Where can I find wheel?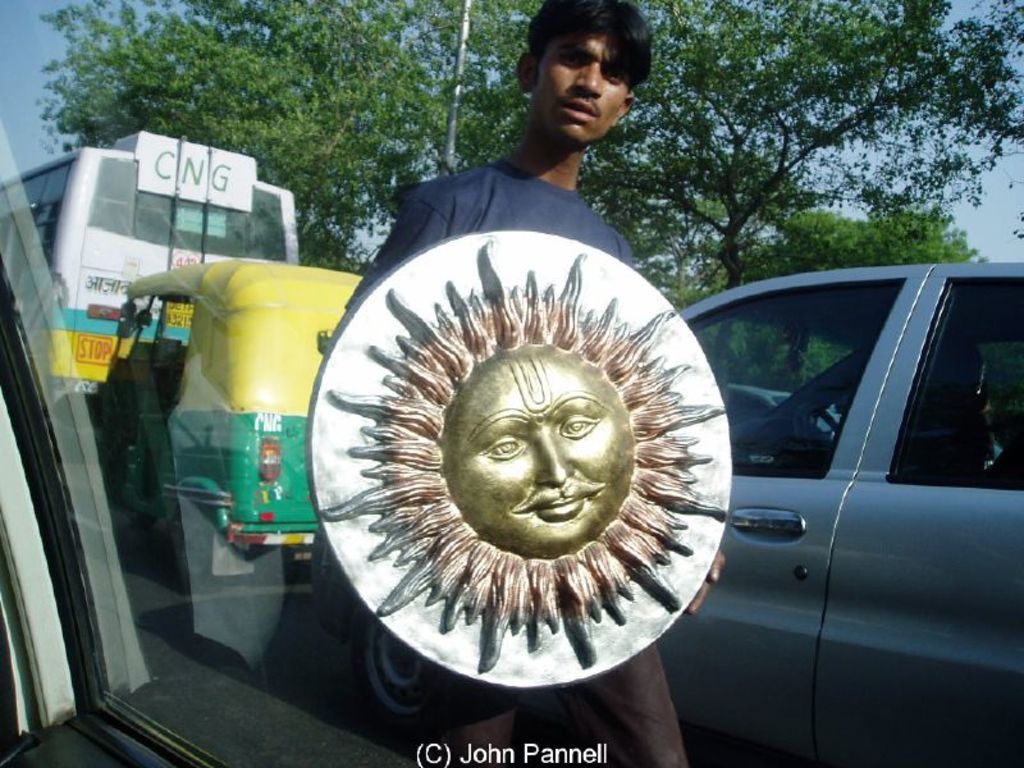
You can find it at [346,595,439,722].
